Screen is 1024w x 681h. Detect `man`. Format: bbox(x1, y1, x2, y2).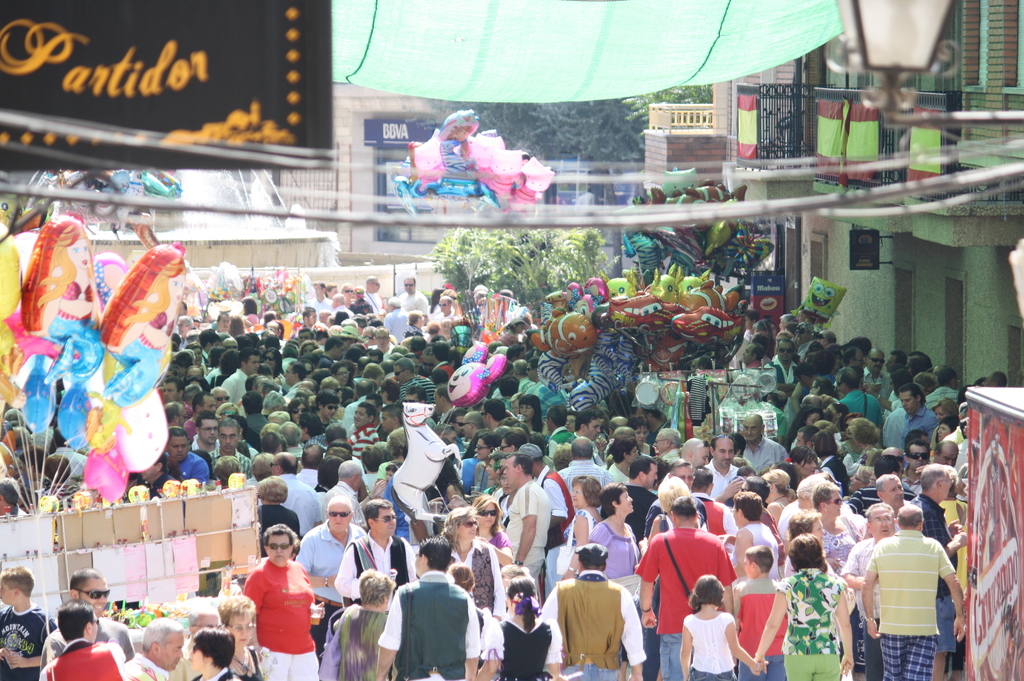
bbox(362, 275, 383, 321).
